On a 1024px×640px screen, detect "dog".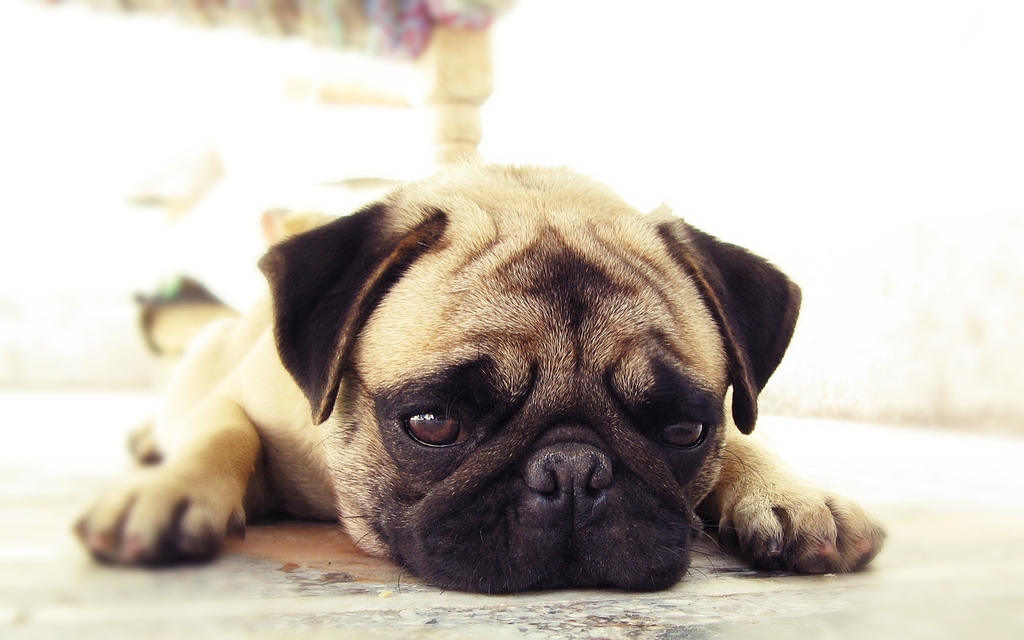
left=70, top=160, right=887, bottom=597.
